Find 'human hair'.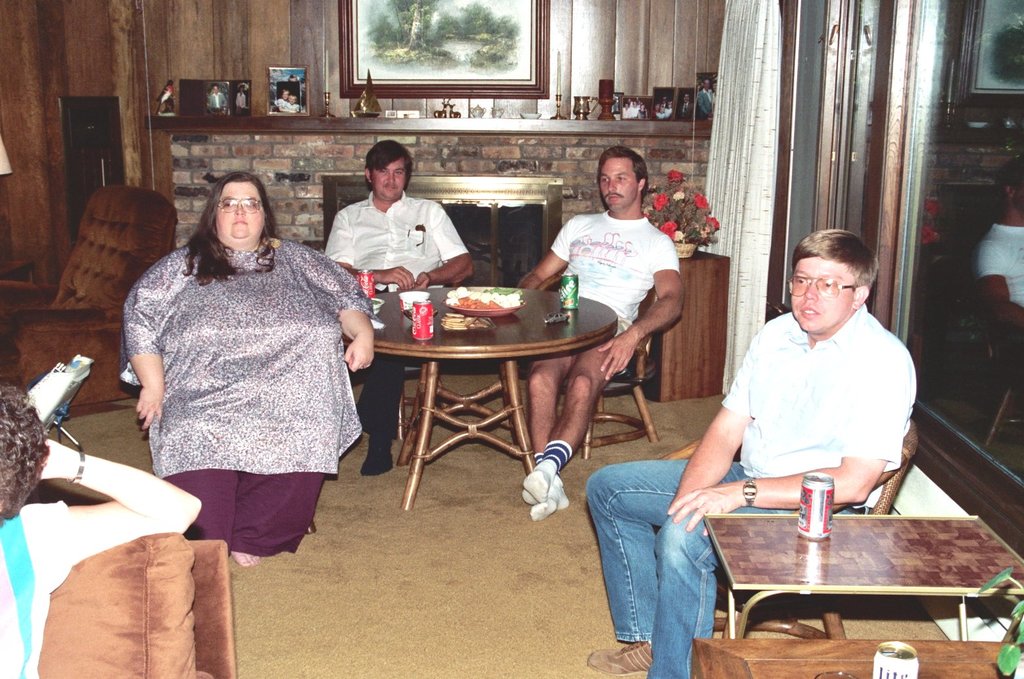
<box>366,140,412,191</box>.
